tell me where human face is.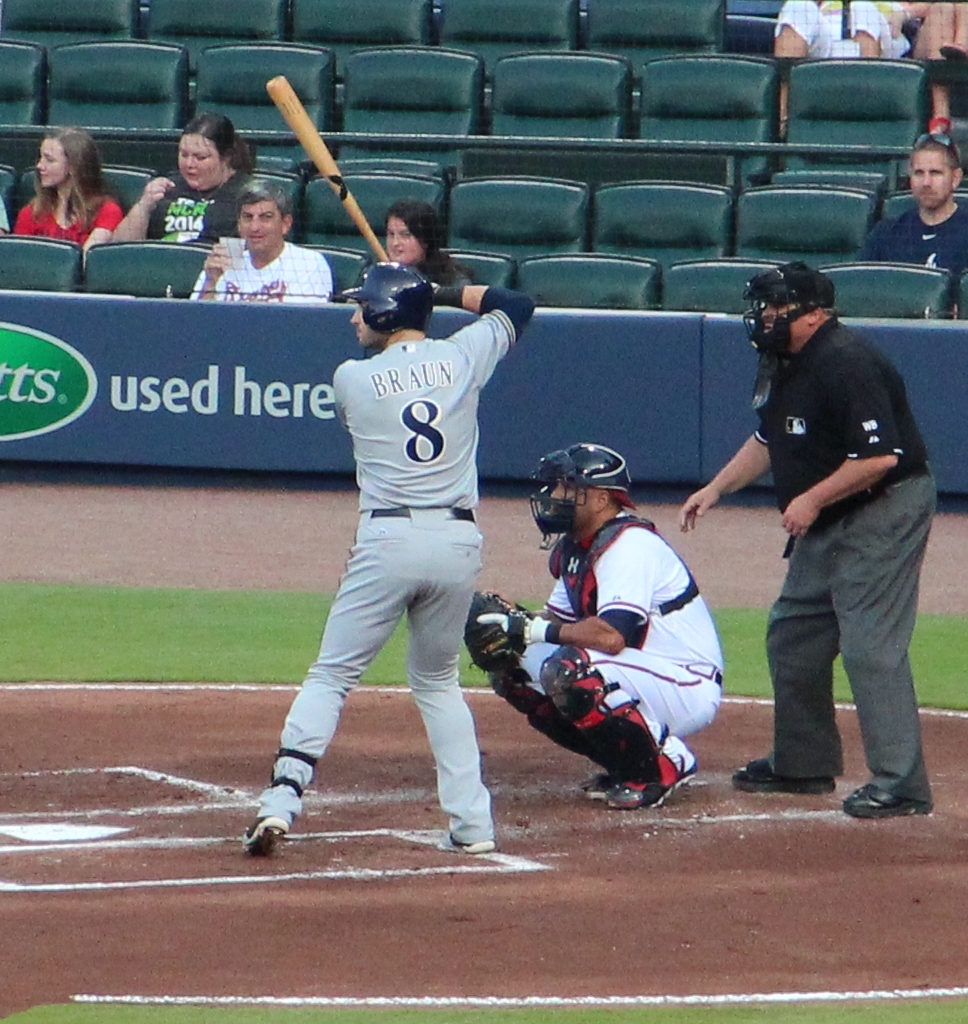
human face is at l=385, t=221, r=423, b=264.
